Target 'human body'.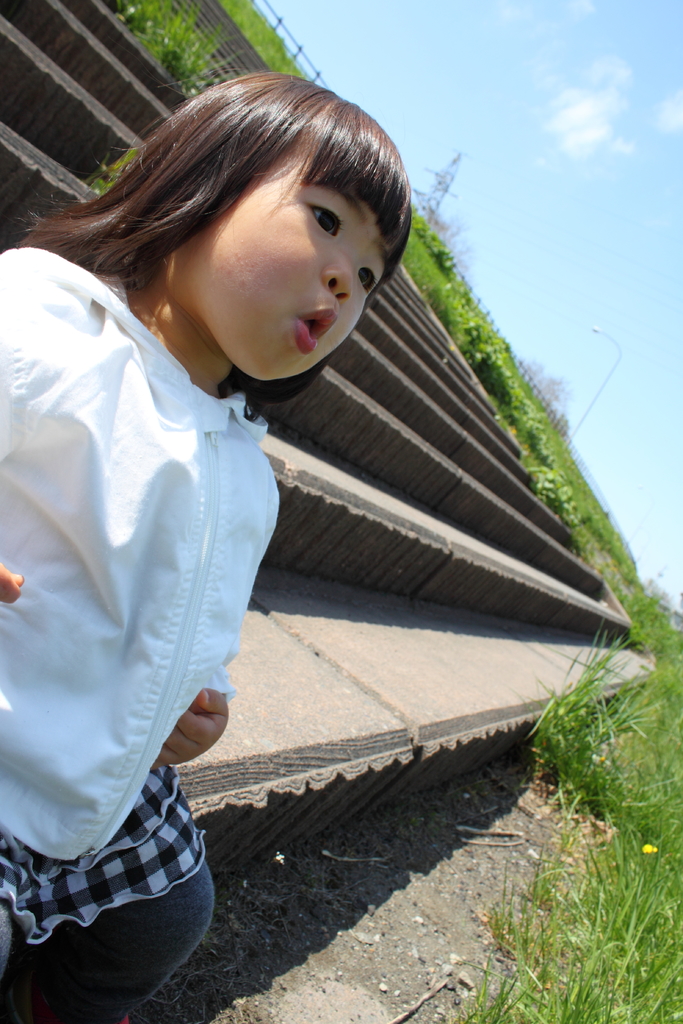
Target region: pyautogui.locateOnScreen(24, 134, 475, 994).
